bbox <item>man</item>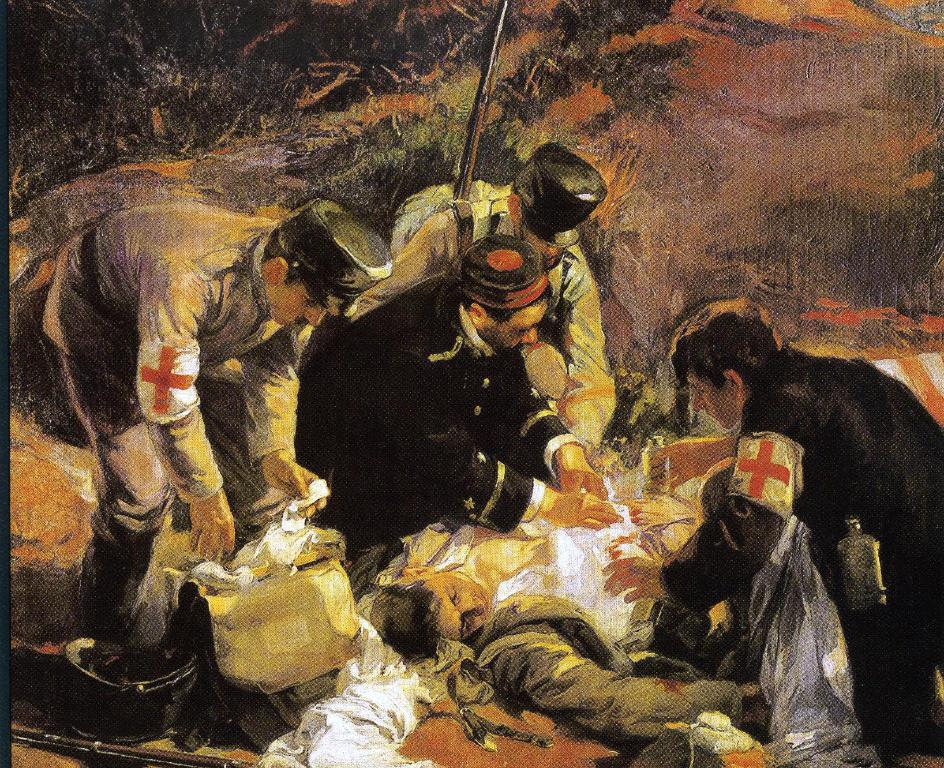
<box>35,184,402,653</box>
